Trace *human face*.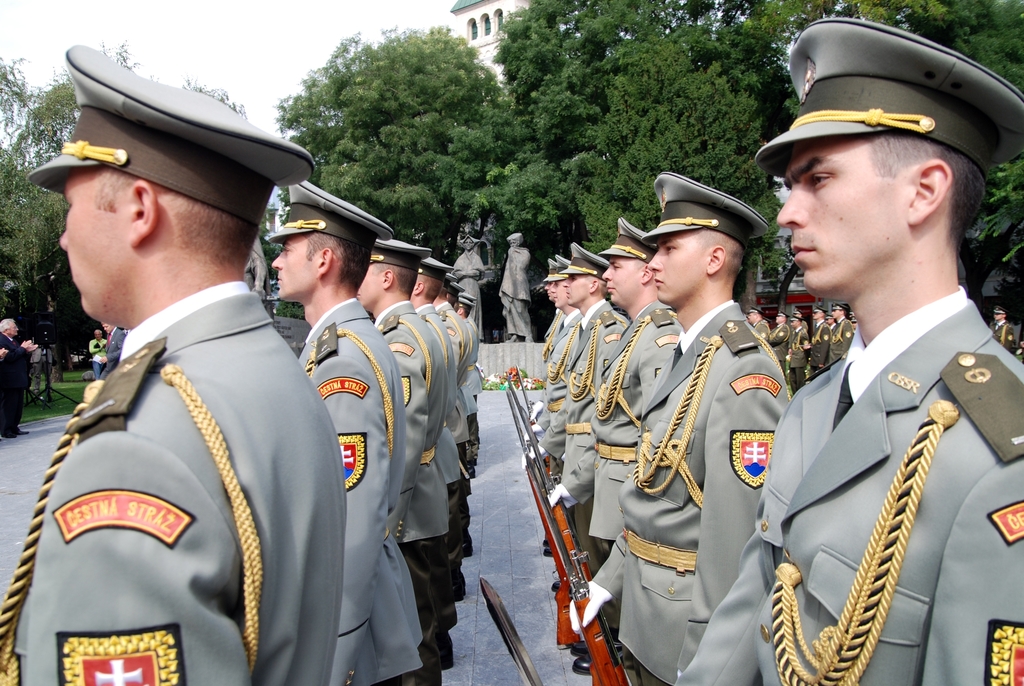
Traced to bbox=(648, 229, 707, 305).
